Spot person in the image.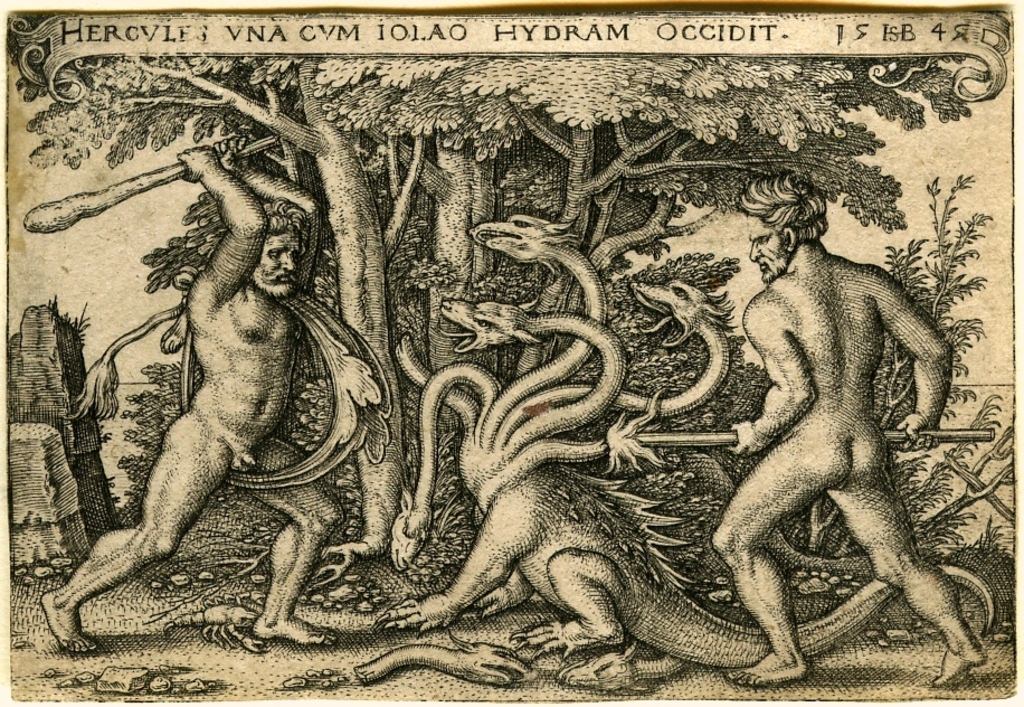
person found at [696,163,954,692].
